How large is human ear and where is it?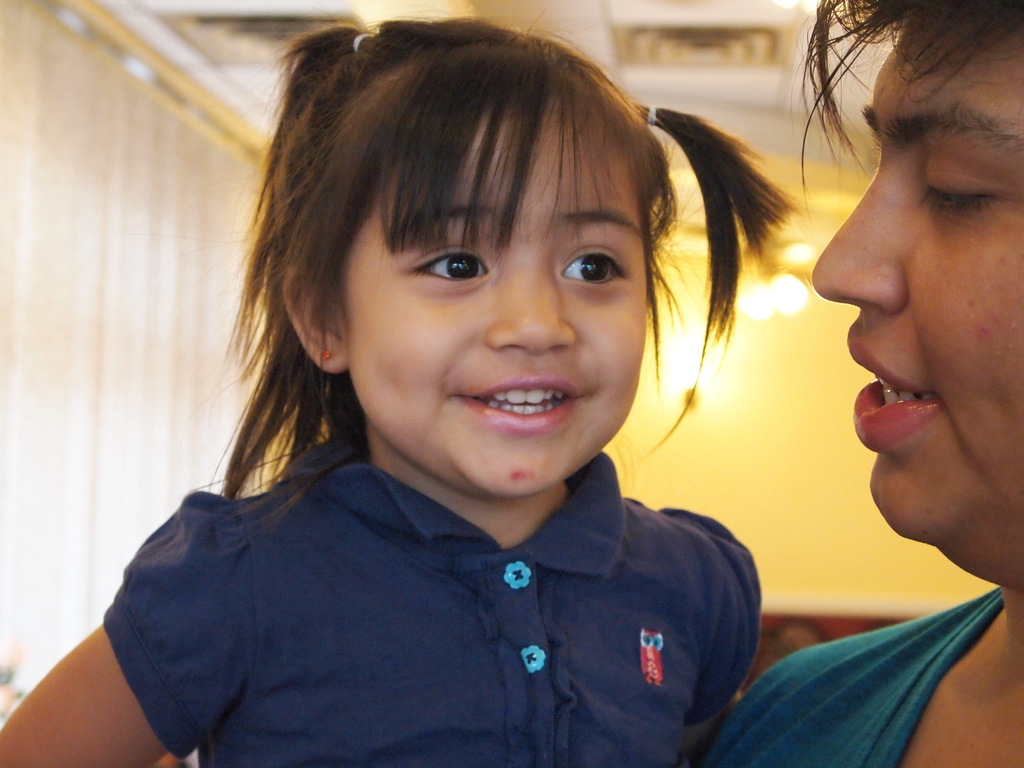
Bounding box: pyautogui.locateOnScreen(285, 266, 350, 371).
